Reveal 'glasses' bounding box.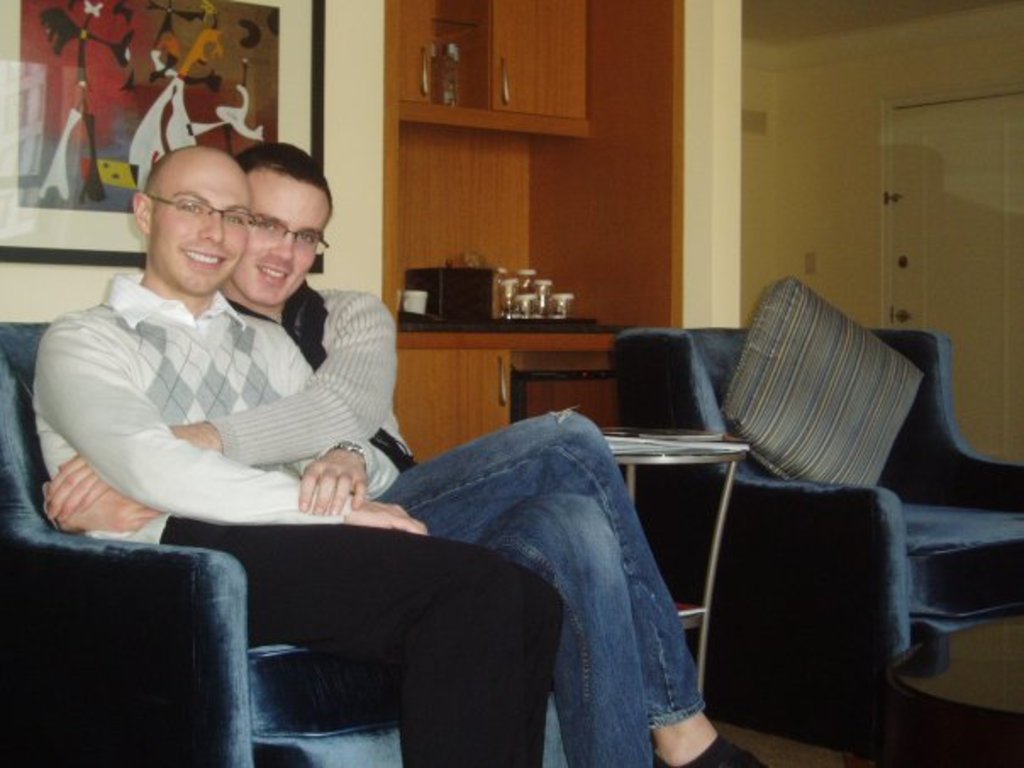
Revealed: bbox=[127, 185, 253, 234].
